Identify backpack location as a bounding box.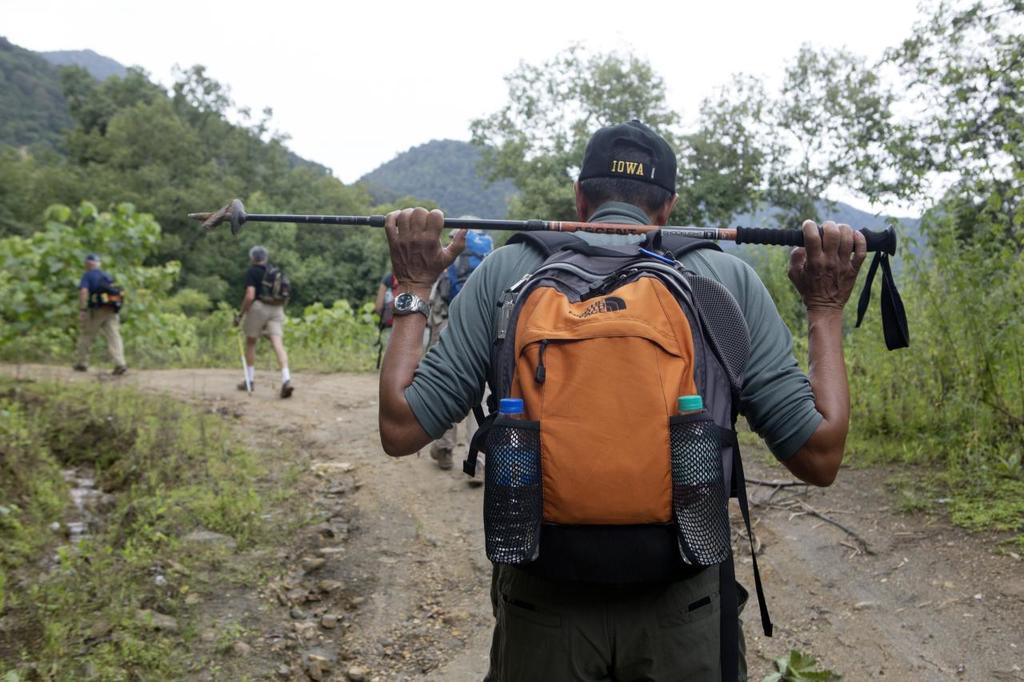
464,236,773,627.
